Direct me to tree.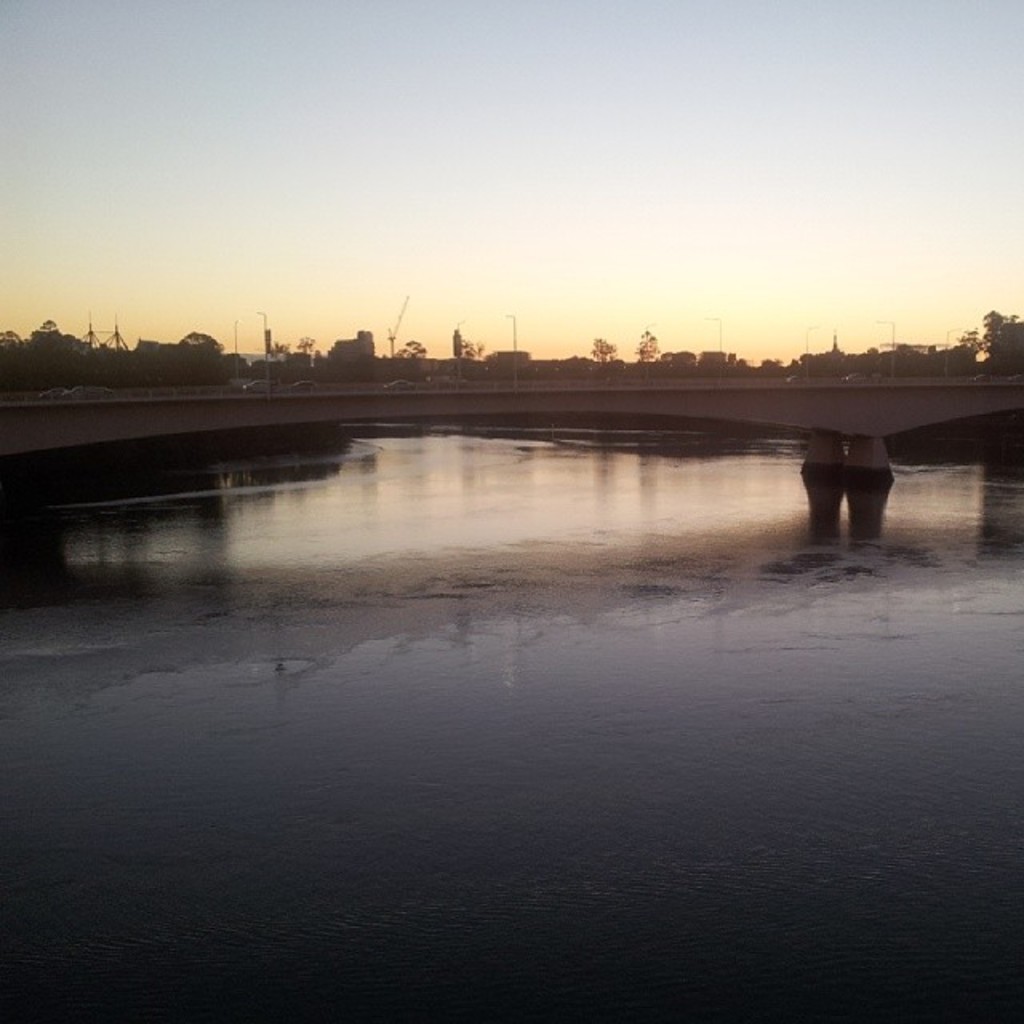
Direction: <bbox>456, 336, 493, 360</bbox>.
